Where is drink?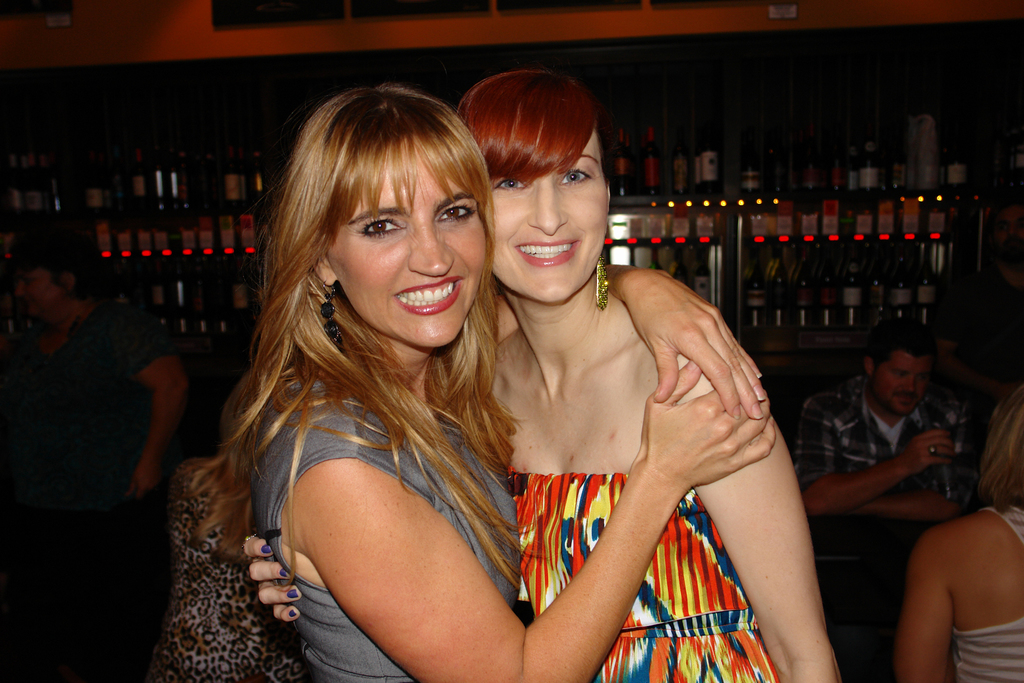
675,126,688,194.
